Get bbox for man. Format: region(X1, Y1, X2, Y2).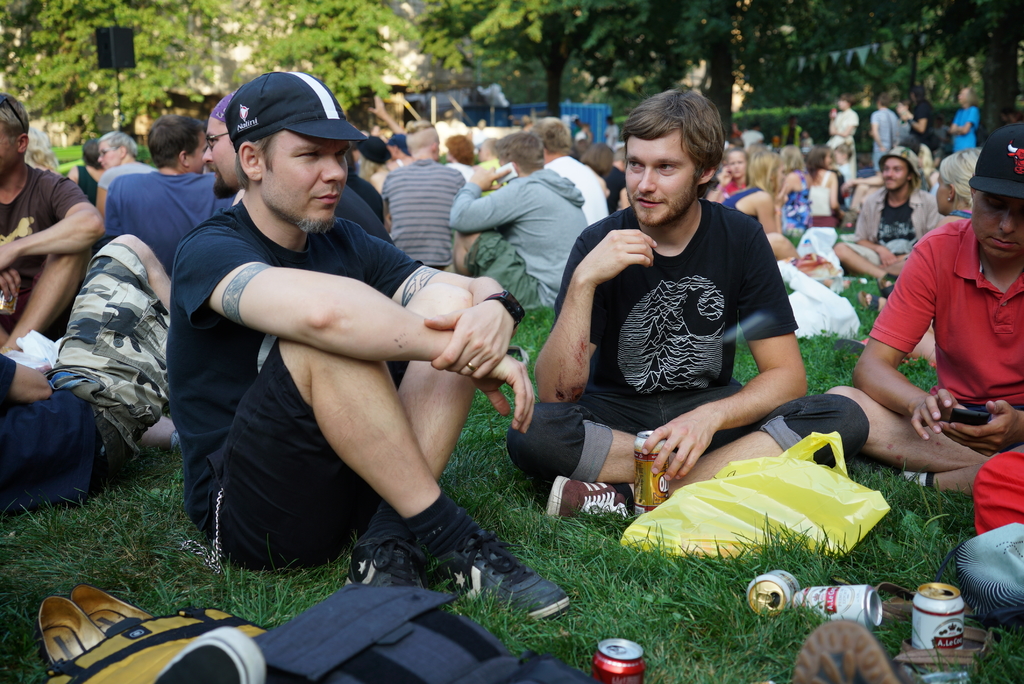
region(0, 234, 171, 514).
